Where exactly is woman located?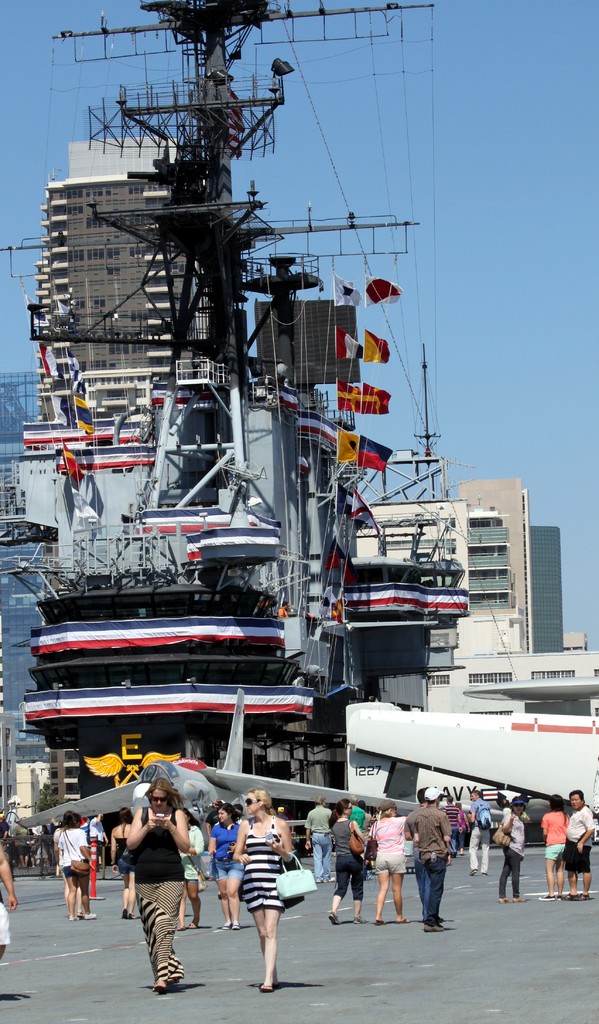
Its bounding box is {"left": 361, "top": 800, "right": 418, "bottom": 926}.
